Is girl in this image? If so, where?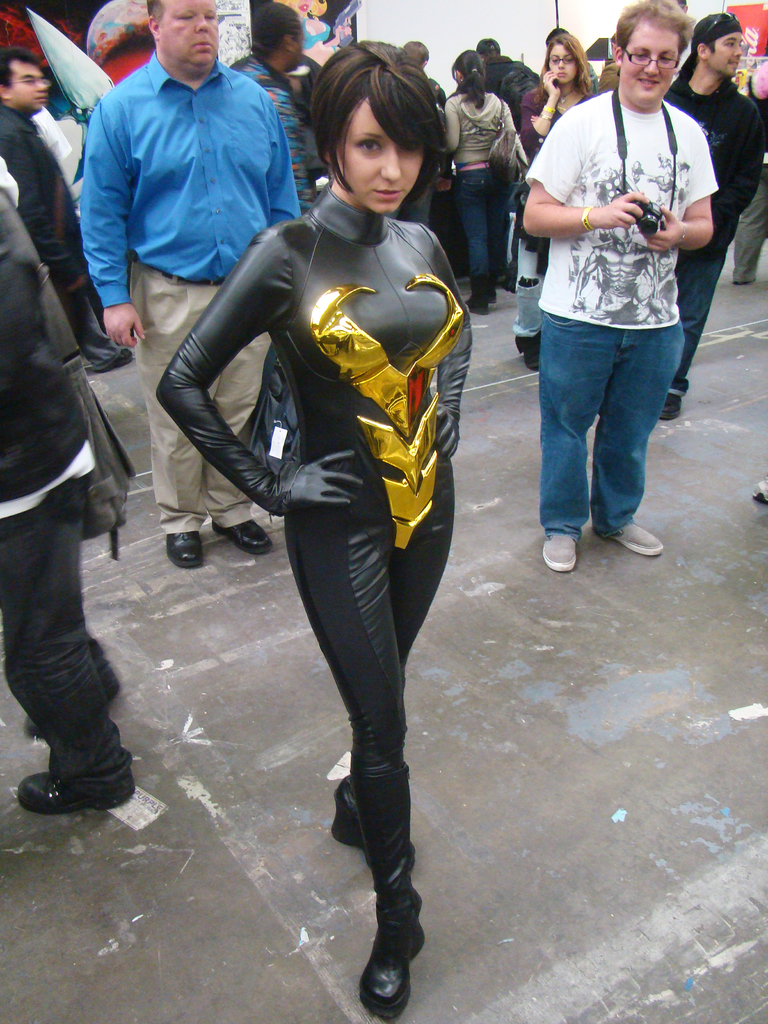
Yes, at bbox=[512, 29, 599, 356].
